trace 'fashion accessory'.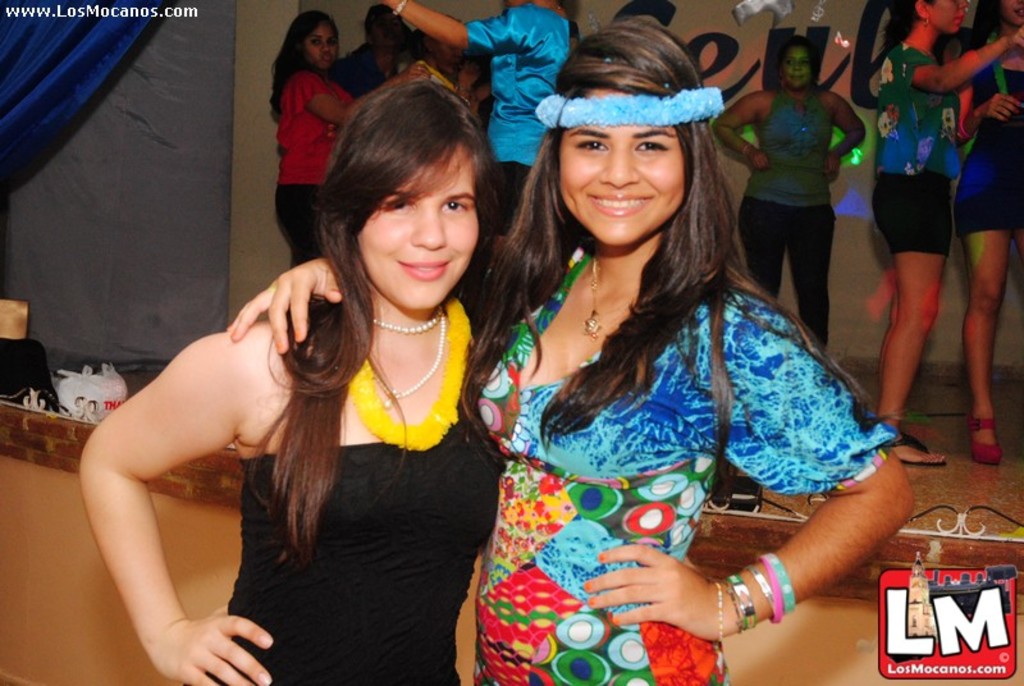
Traced to (x1=365, y1=303, x2=444, y2=407).
